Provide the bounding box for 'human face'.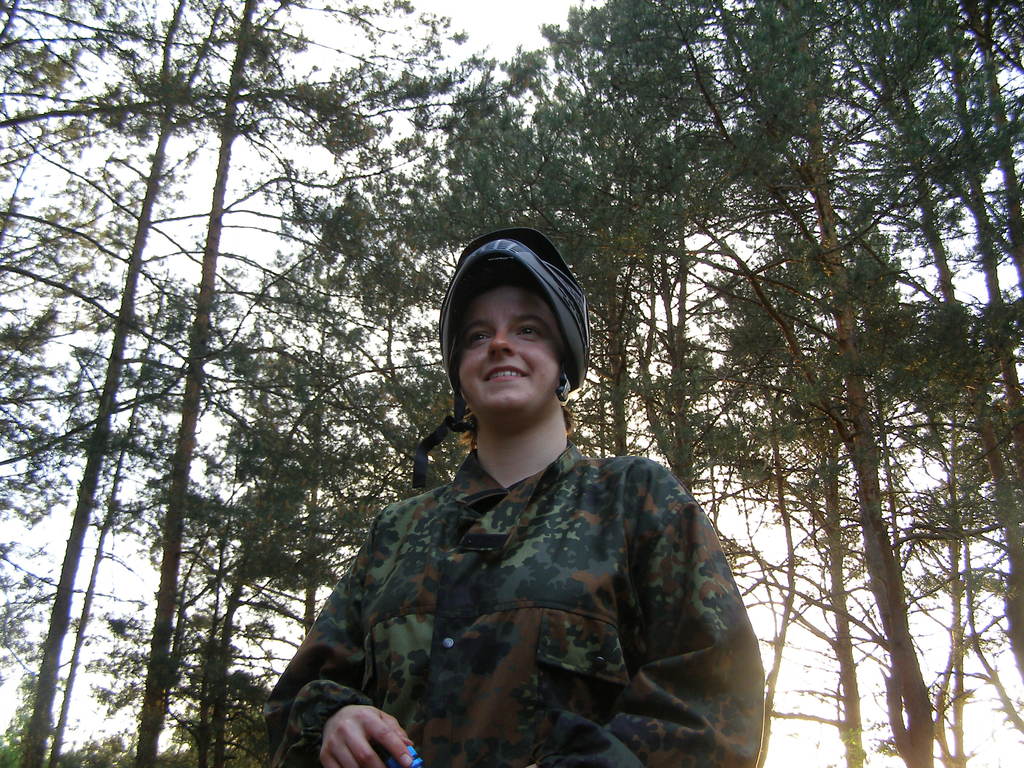
bbox=(460, 287, 563, 428).
